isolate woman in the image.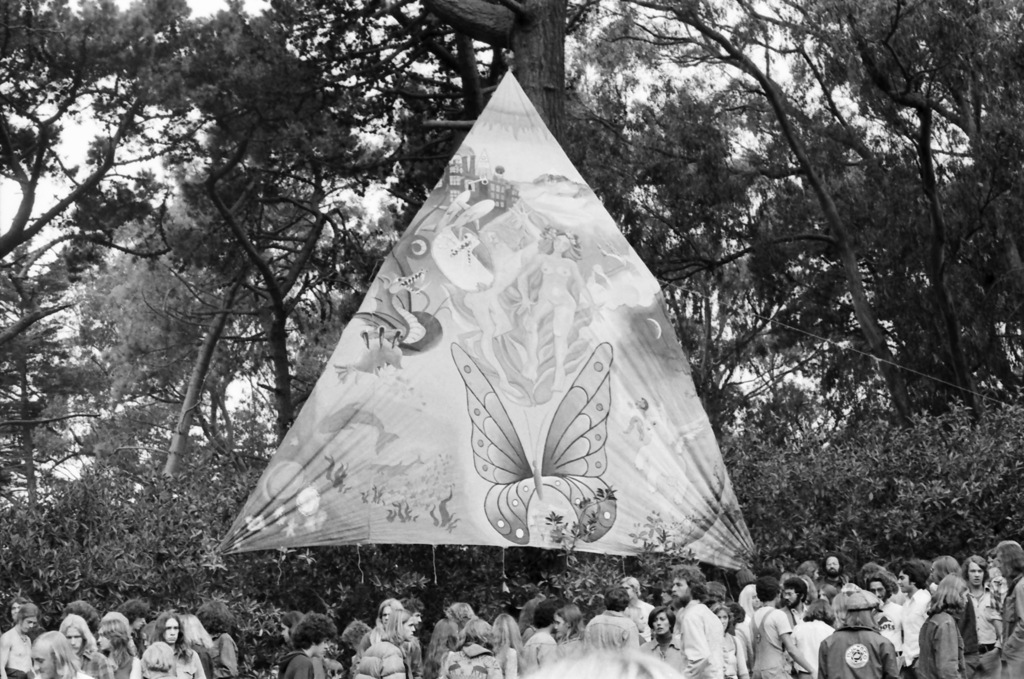
Isolated region: box=[638, 606, 689, 678].
